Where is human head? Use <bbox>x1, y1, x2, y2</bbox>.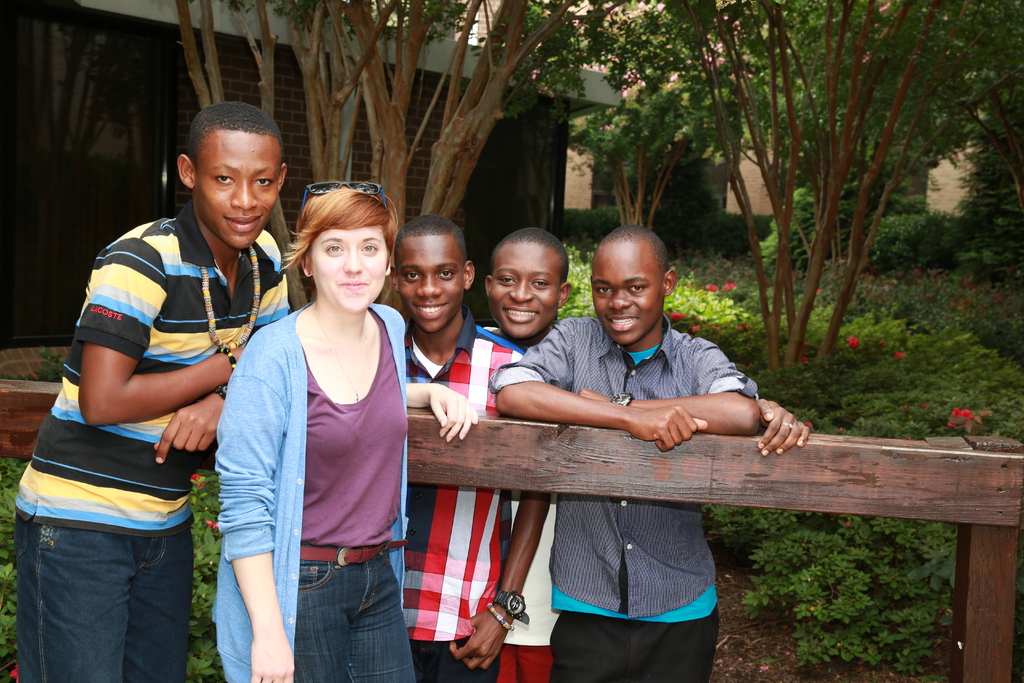
<bbox>156, 91, 285, 254</bbox>.
